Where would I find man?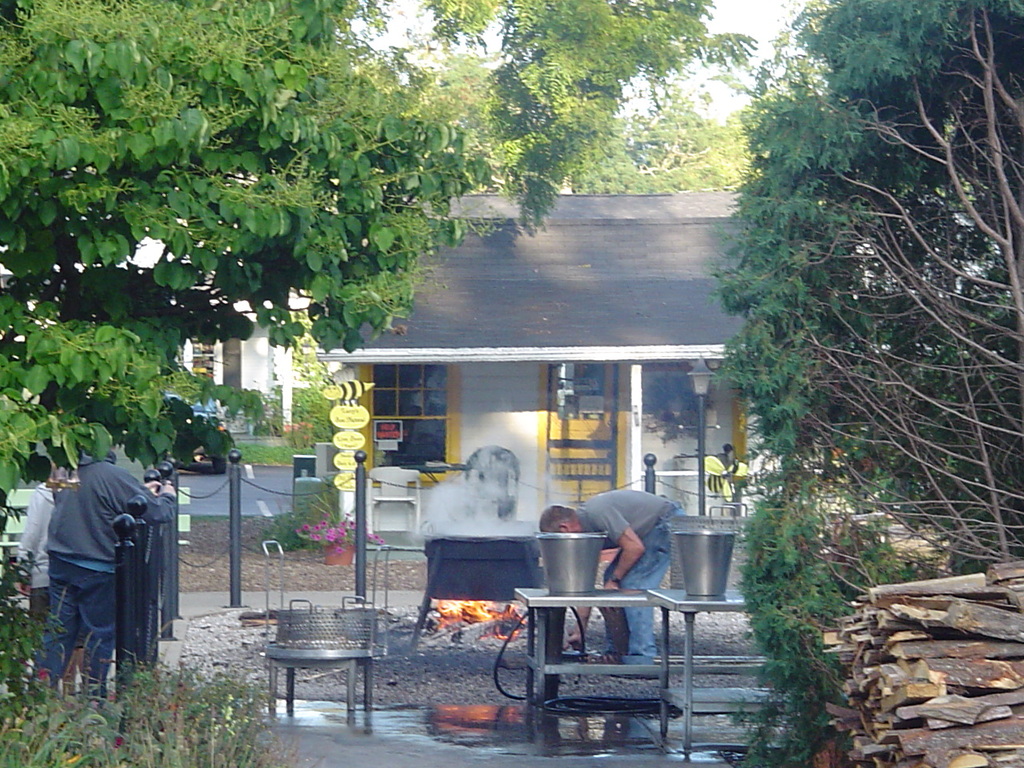
At region(537, 486, 689, 678).
